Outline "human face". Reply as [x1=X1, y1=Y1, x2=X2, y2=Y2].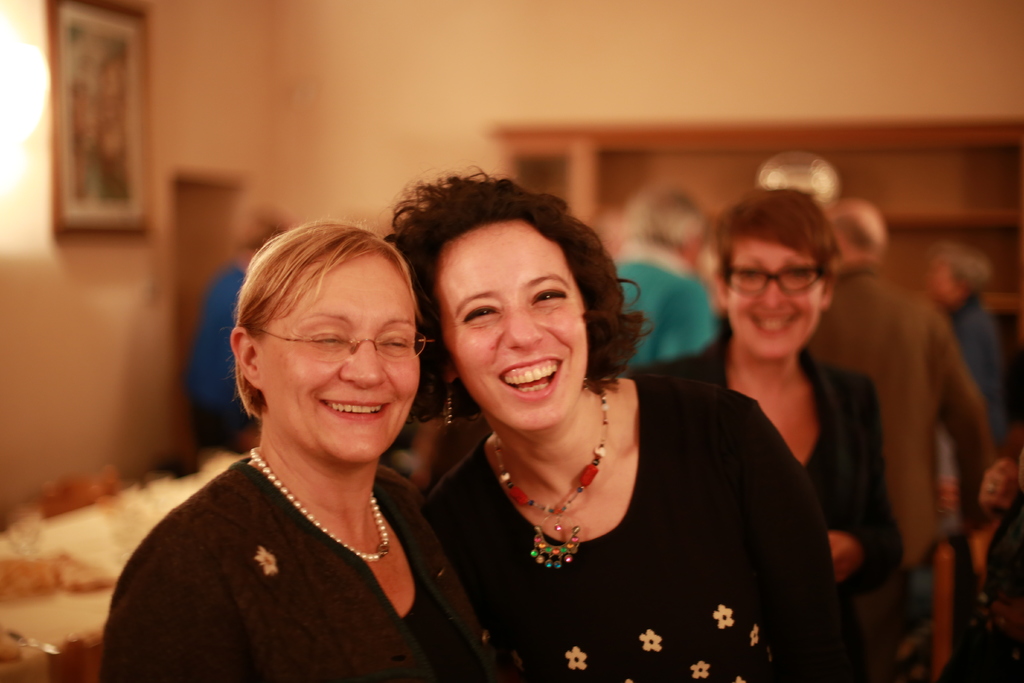
[x1=435, y1=217, x2=593, y2=432].
